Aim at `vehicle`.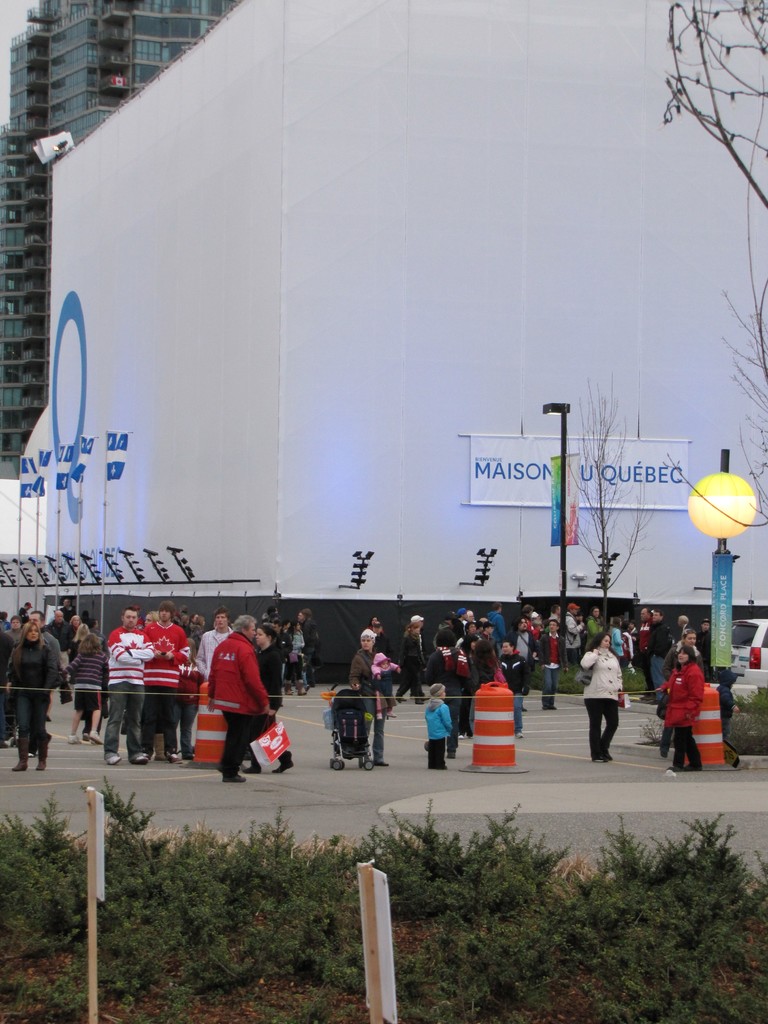
Aimed at <bbox>732, 614, 767, 706</bbox>.
